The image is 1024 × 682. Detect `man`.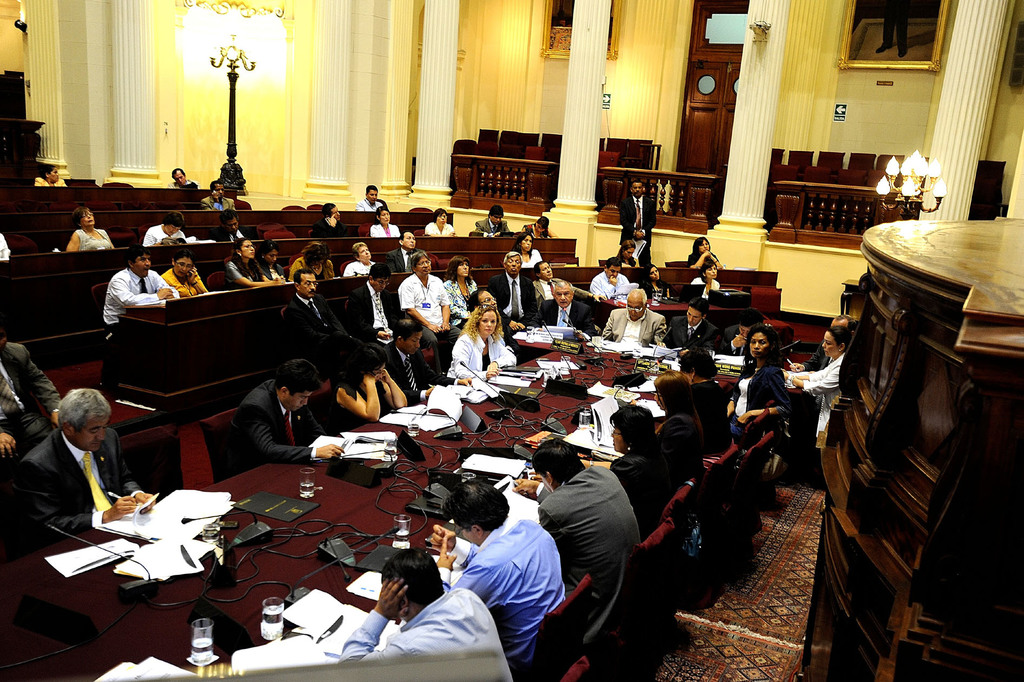
Detection: [442,481,563,661].
